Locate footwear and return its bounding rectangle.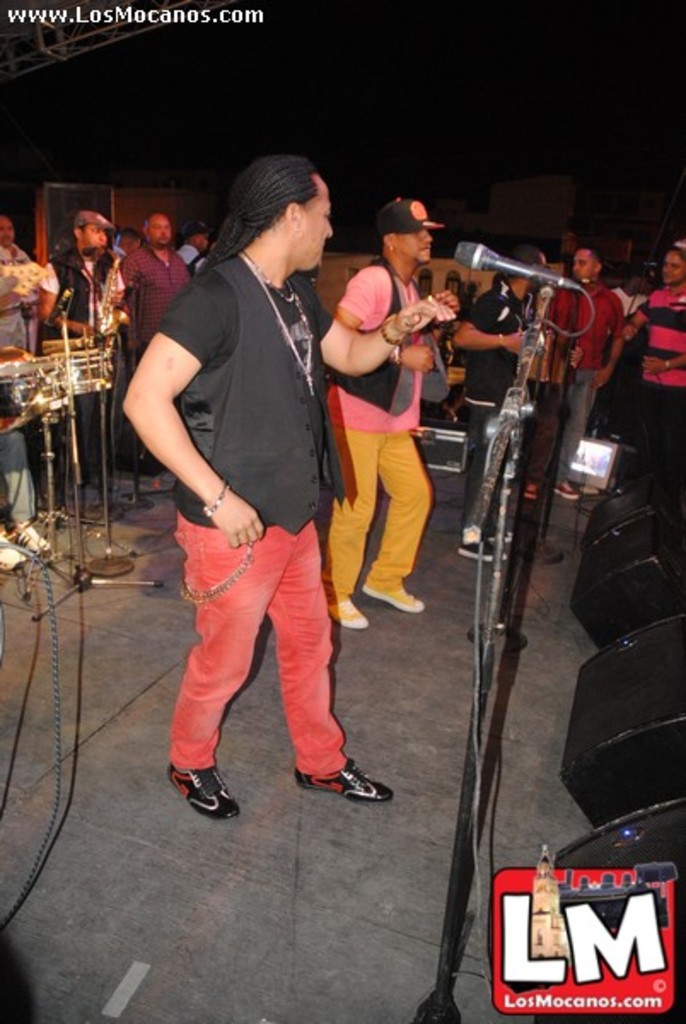
rect(323, 594, 370, 628).
